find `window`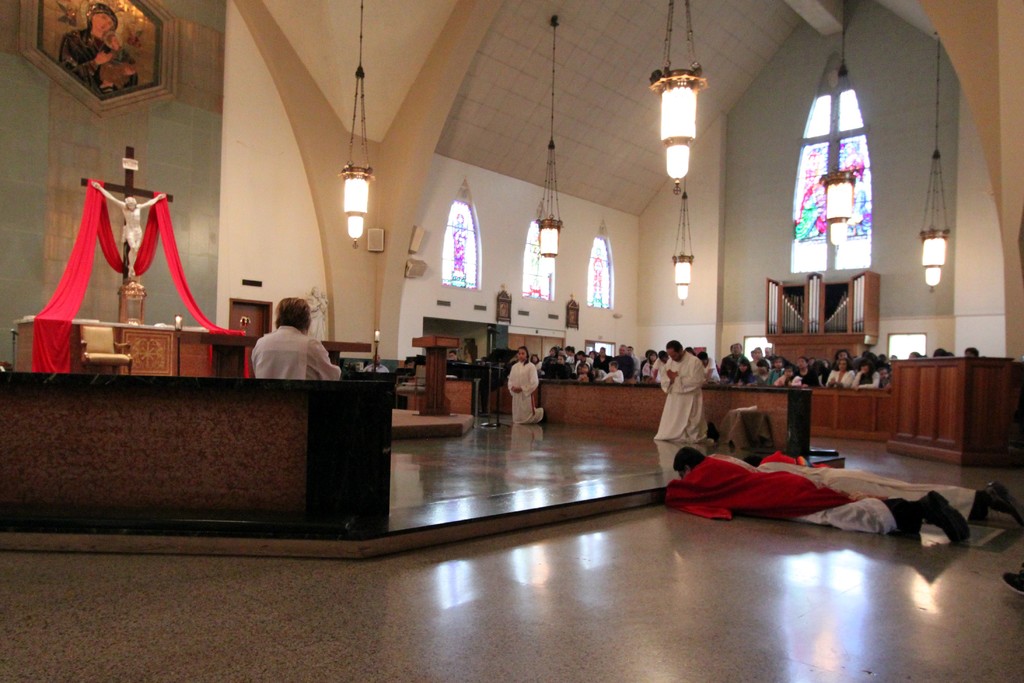
pyautogui.locateOnScreen(442, 176, 485, 288)
